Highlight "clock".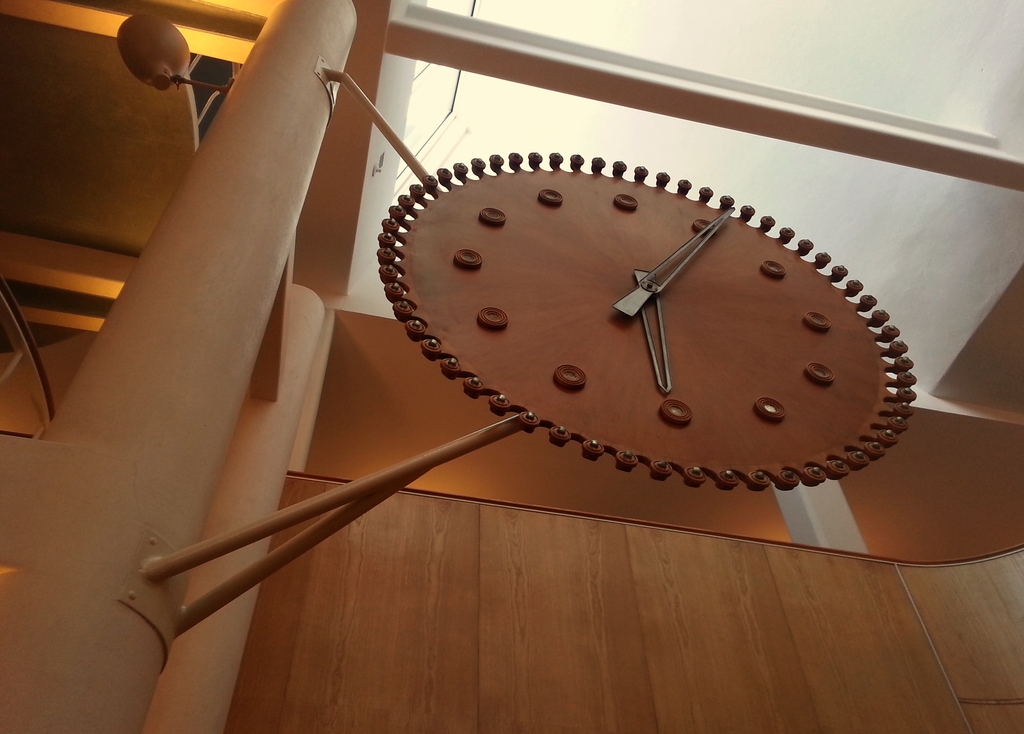
Highlighted region: bbox=(371, 150, 918, 491).
